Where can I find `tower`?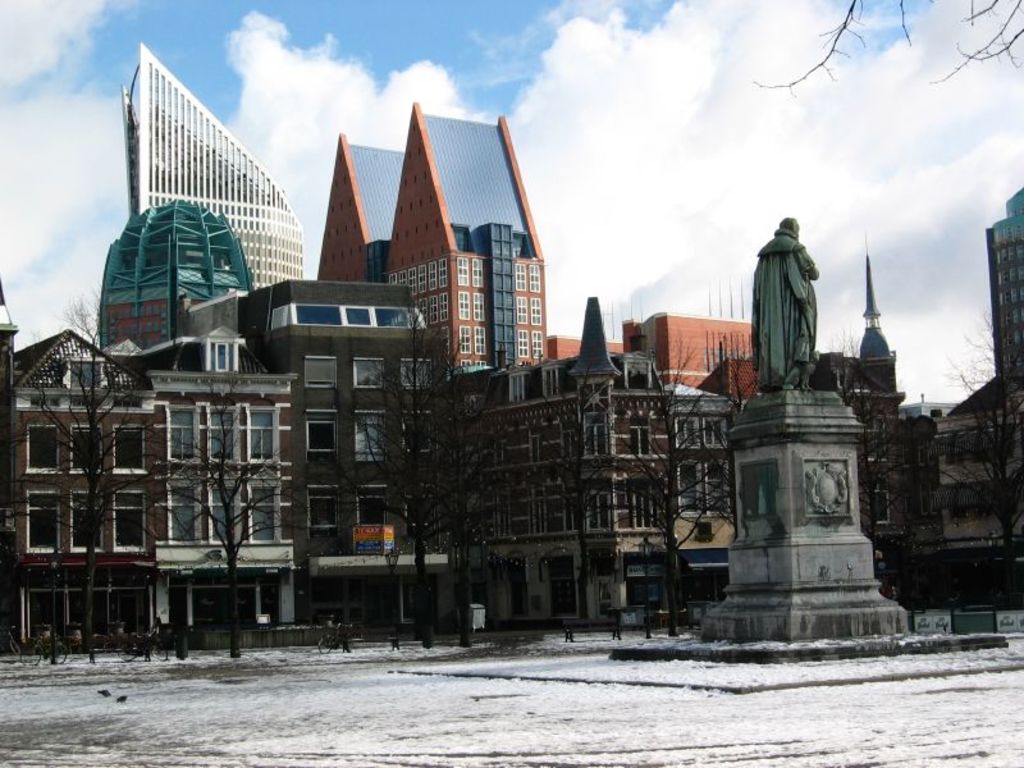
You can find it at select_region(311, 93, 543, 388).
